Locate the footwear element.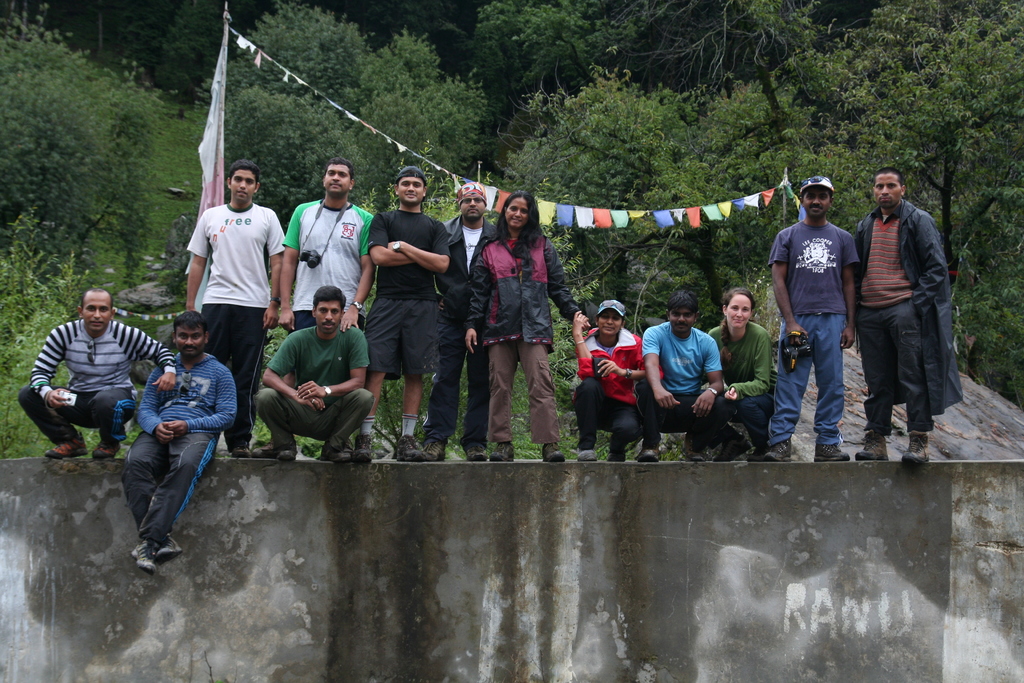
Element bbox: x1=851 y1=428 x2=886 y2=462.
